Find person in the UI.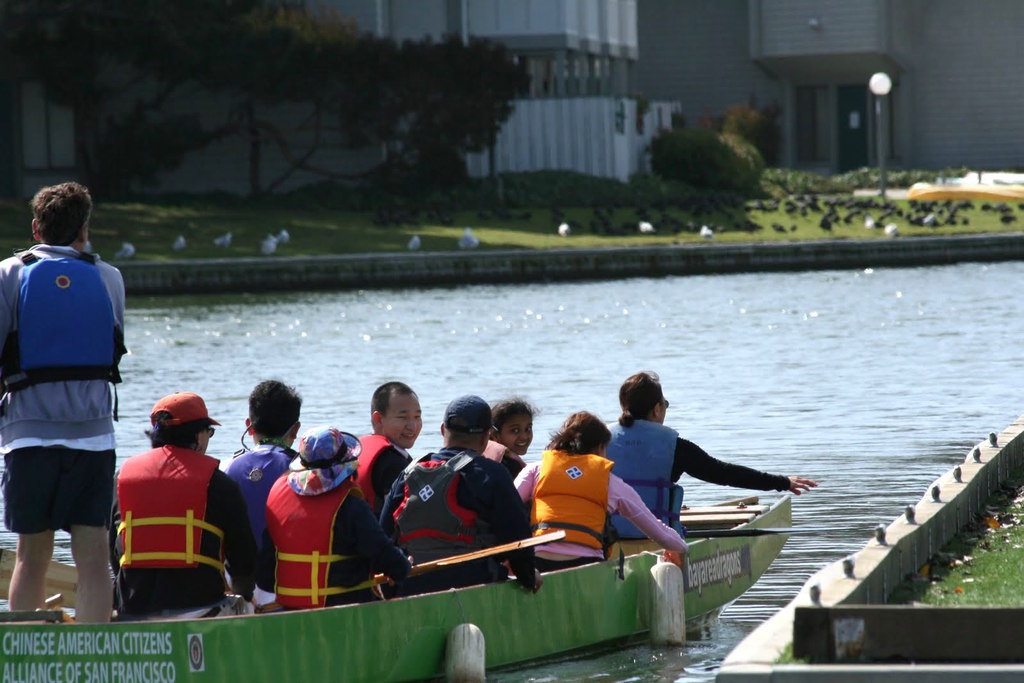
UI element at (left=591, top=366, right=820, bottom=536).
